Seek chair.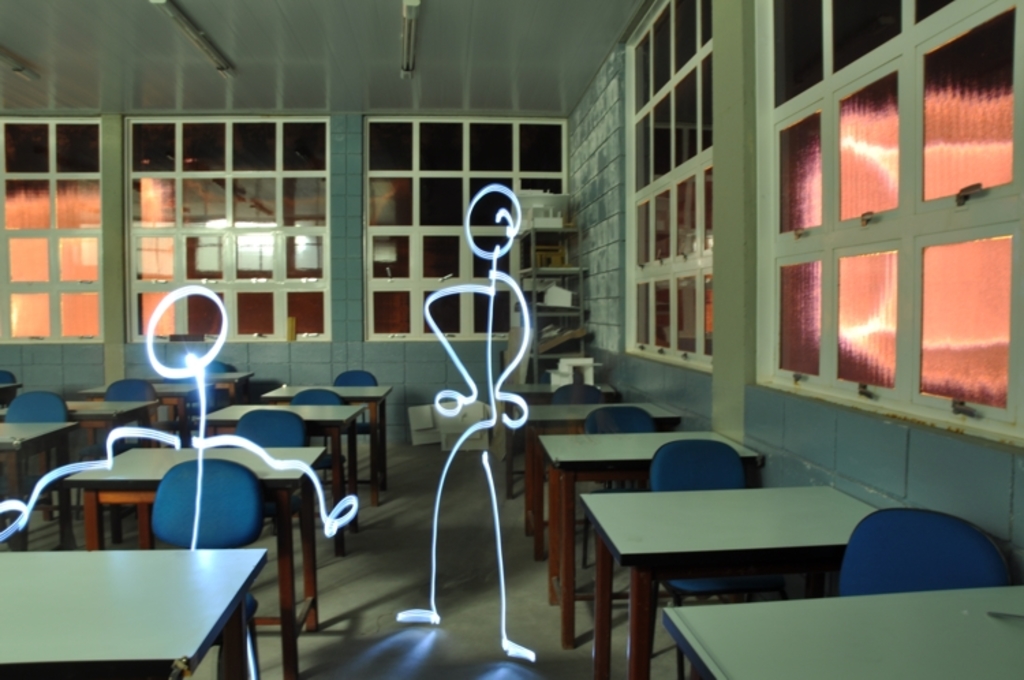
<region>149, 456, 258, 548</region>.
